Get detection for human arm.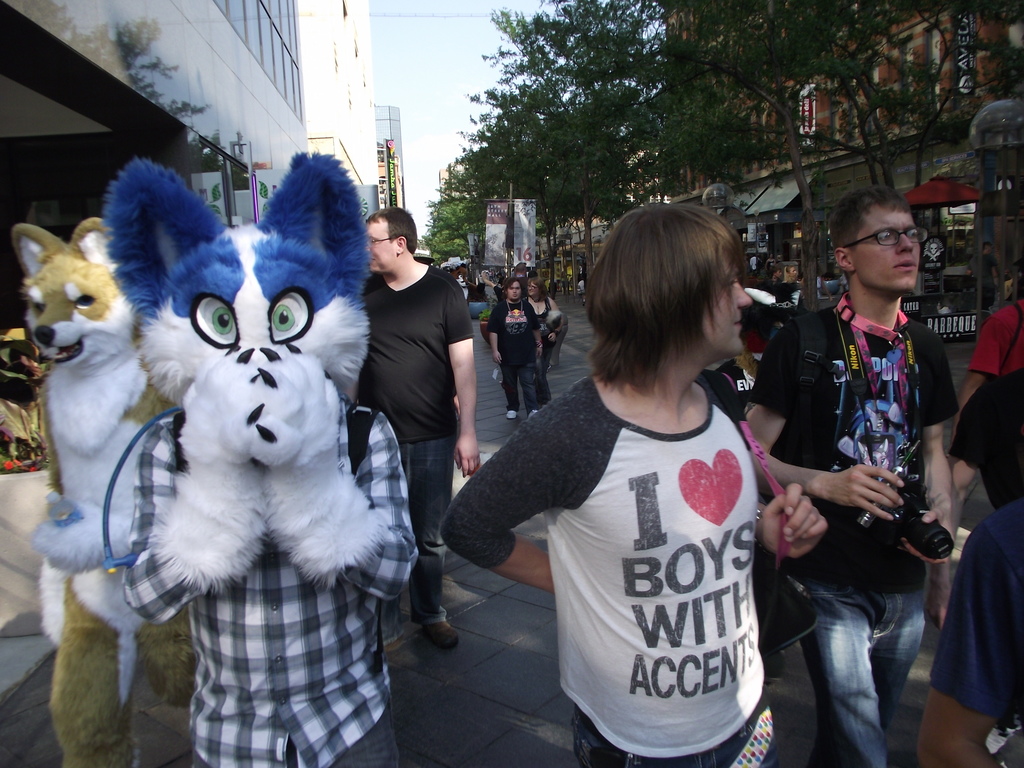
Detection: 950, 304, 1012, 430.
